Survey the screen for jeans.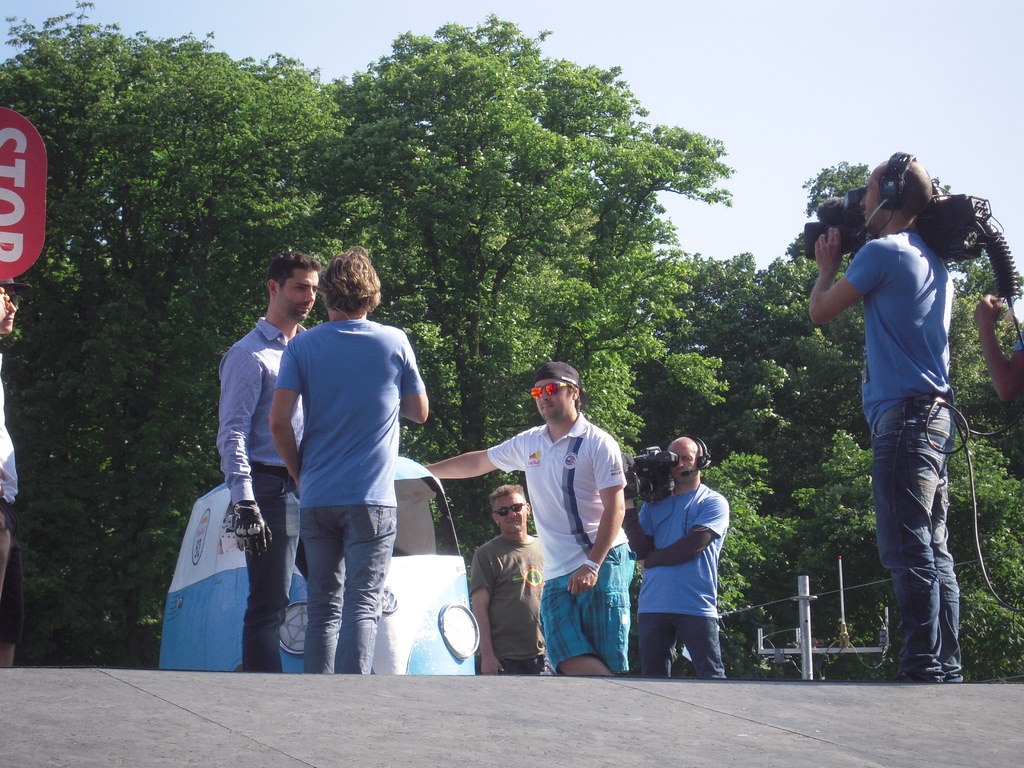
Survey found: [283,499,391,687].
